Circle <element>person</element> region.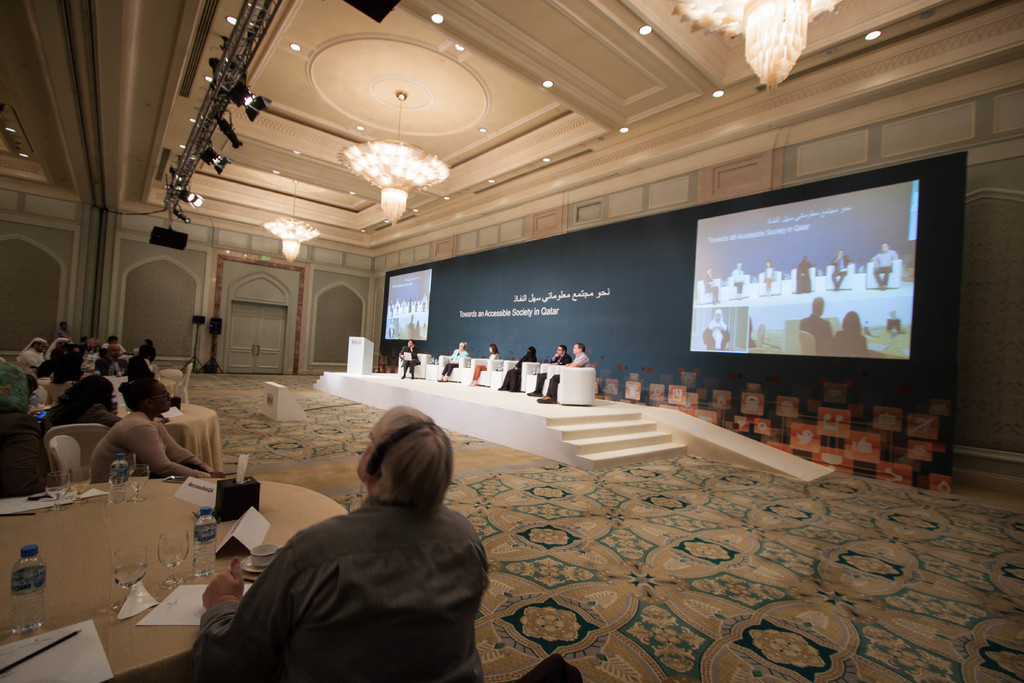
Region: [703,310,732,355].
